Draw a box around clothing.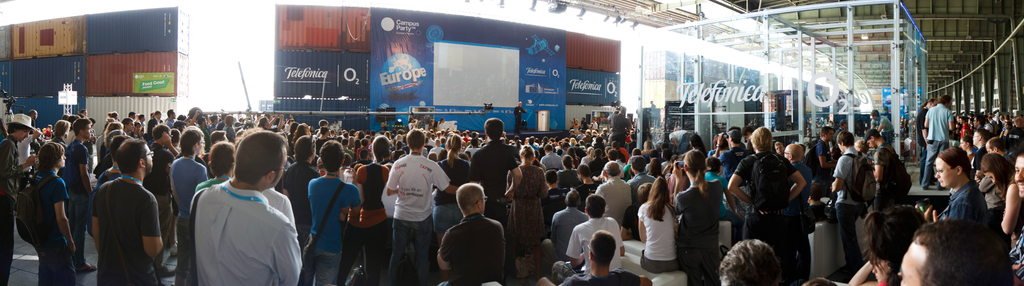
<box>171,171,291,275</box>.
